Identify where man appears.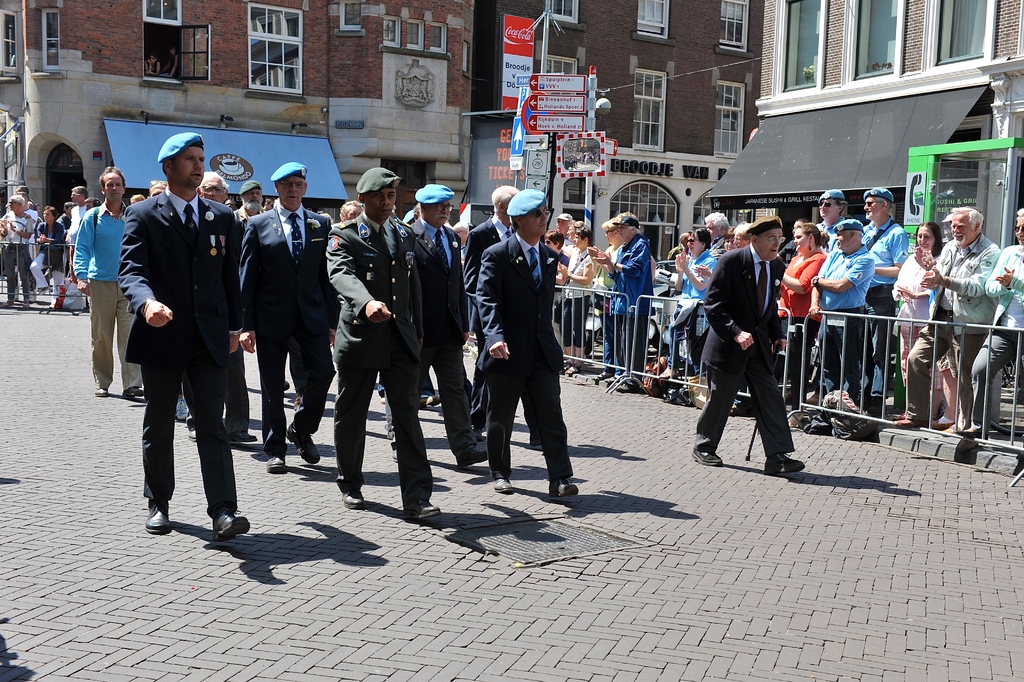
Appears at [60,180,97,312].
